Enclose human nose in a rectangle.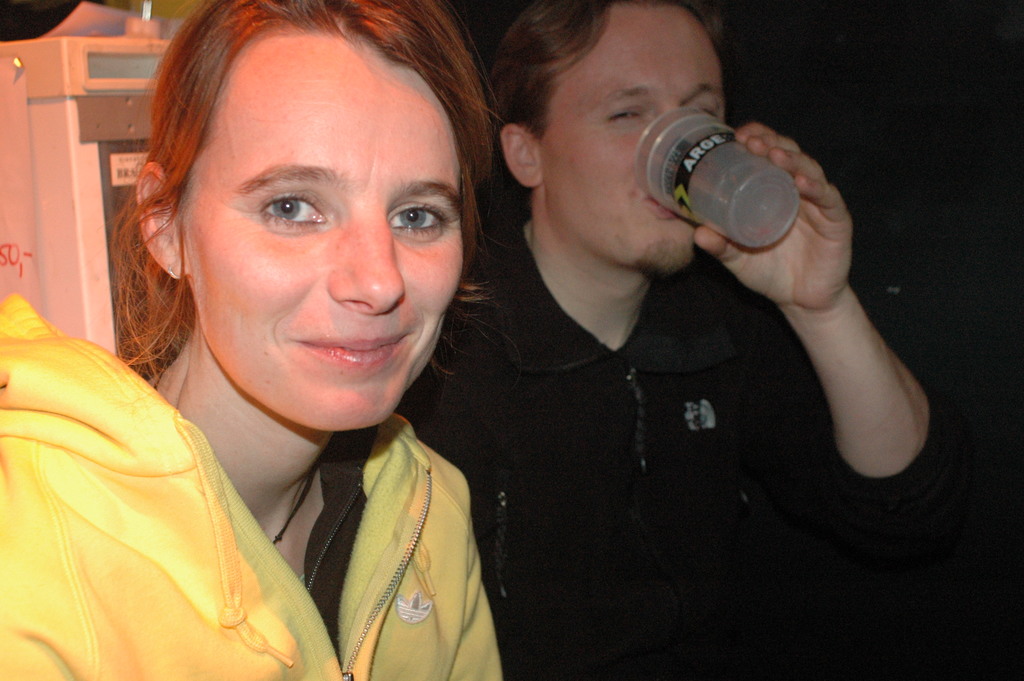
bbox=(325, 208, 404, 314).
